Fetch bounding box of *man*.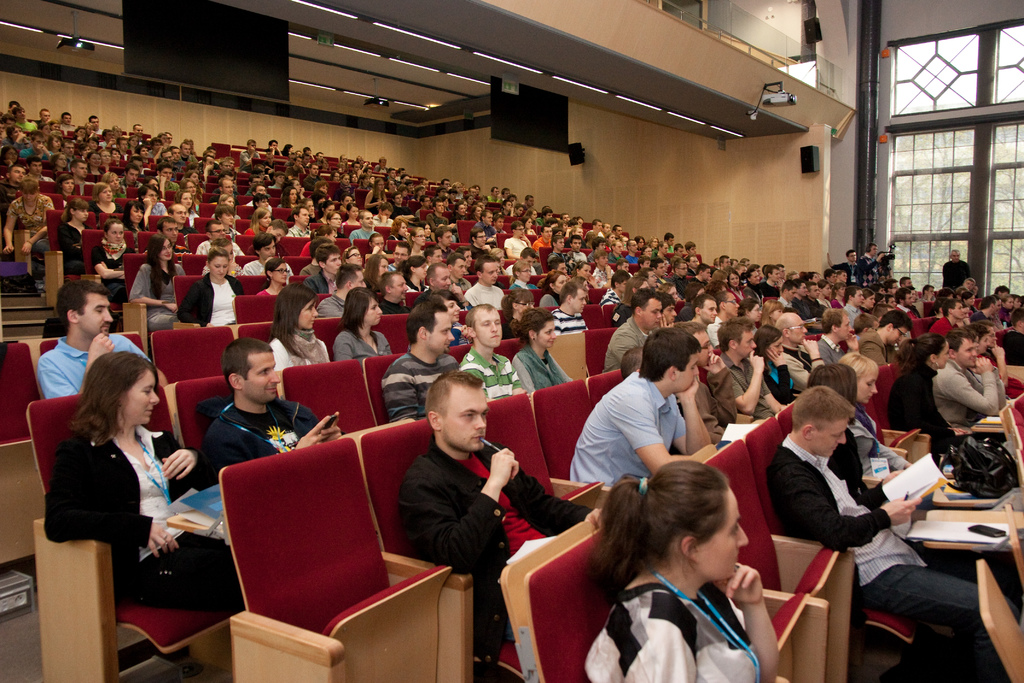
Bbox: box=[195, 222, 249, 258].
